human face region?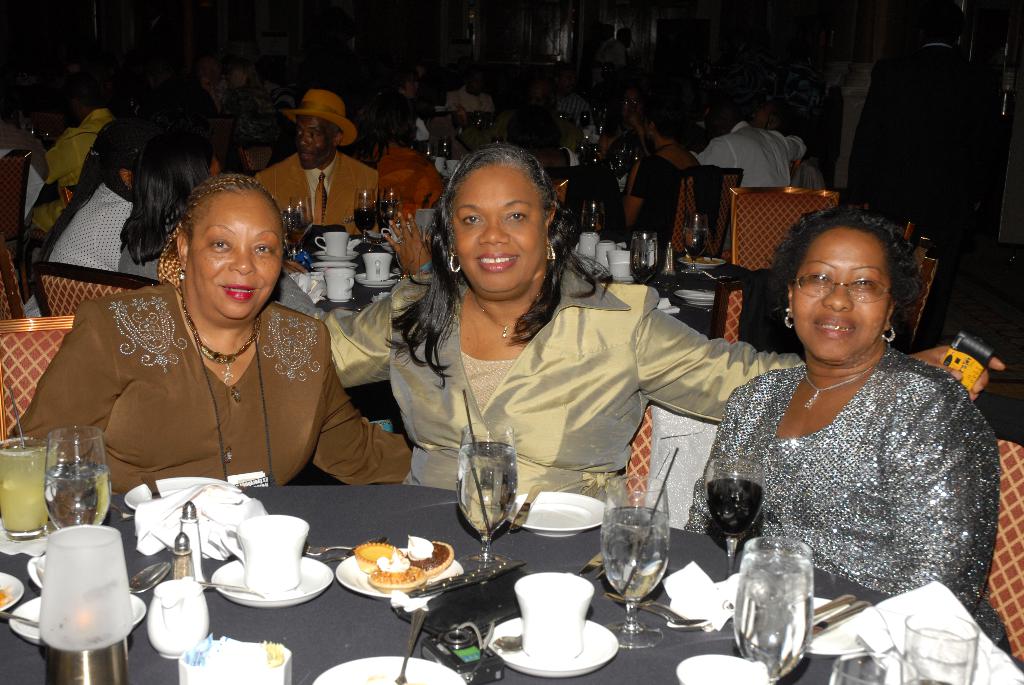
793, 236, 891, 359
